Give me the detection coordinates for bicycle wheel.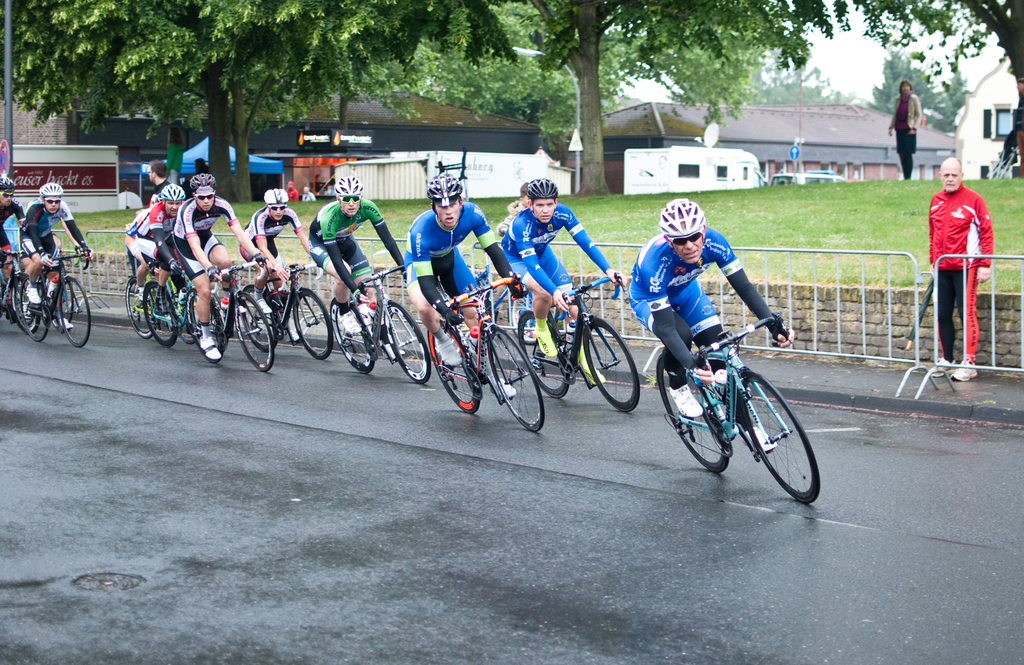
233 288 273 371.
